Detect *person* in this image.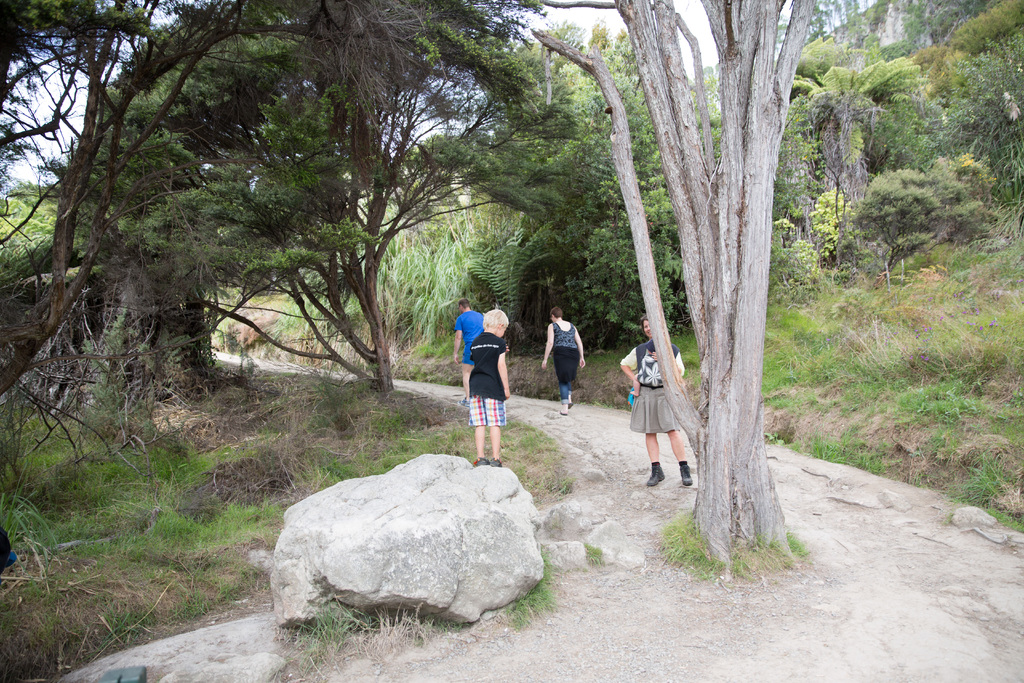
Detection: x1=465 y1=308 x2=508 y2=472.
